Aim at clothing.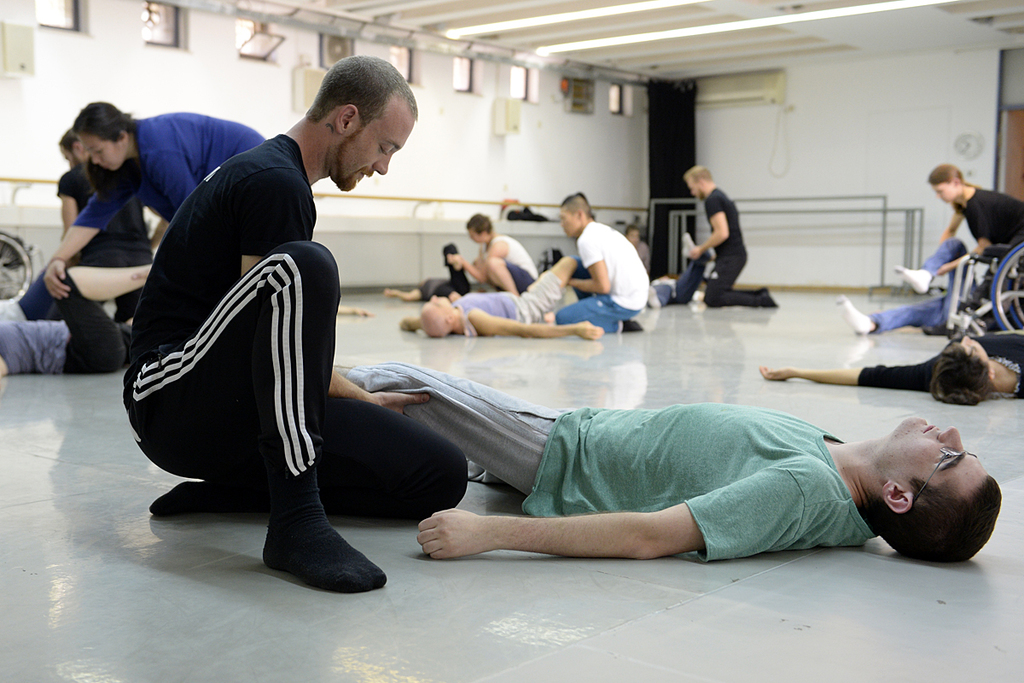
Aimed at (x1=955, y1=192, x2=1023, y2=246).
